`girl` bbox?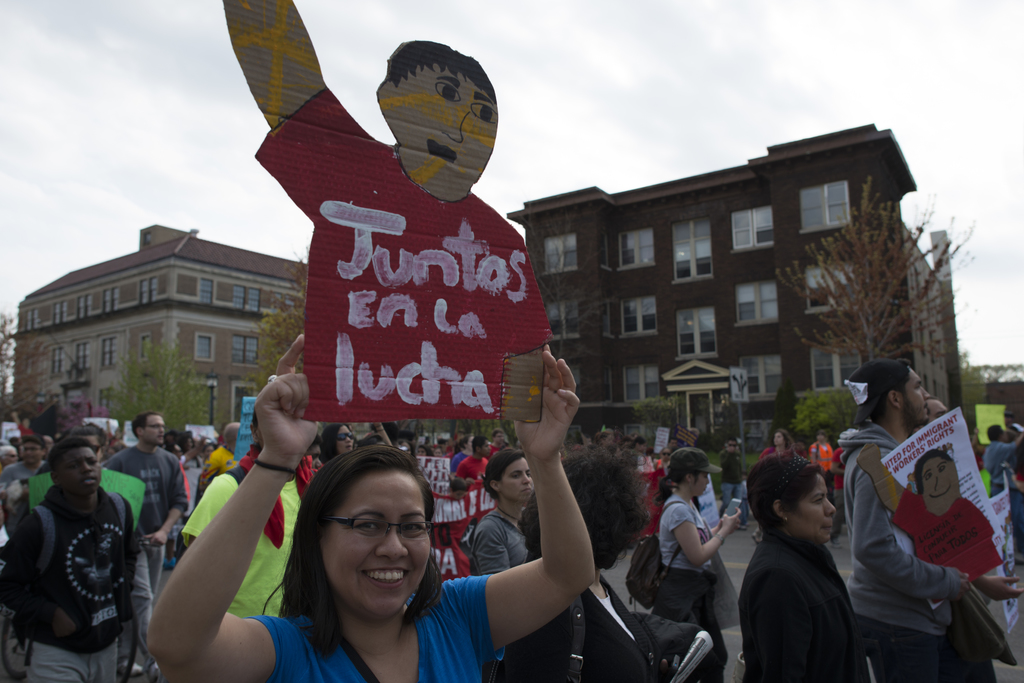
region(647, 445, 747, 682)
